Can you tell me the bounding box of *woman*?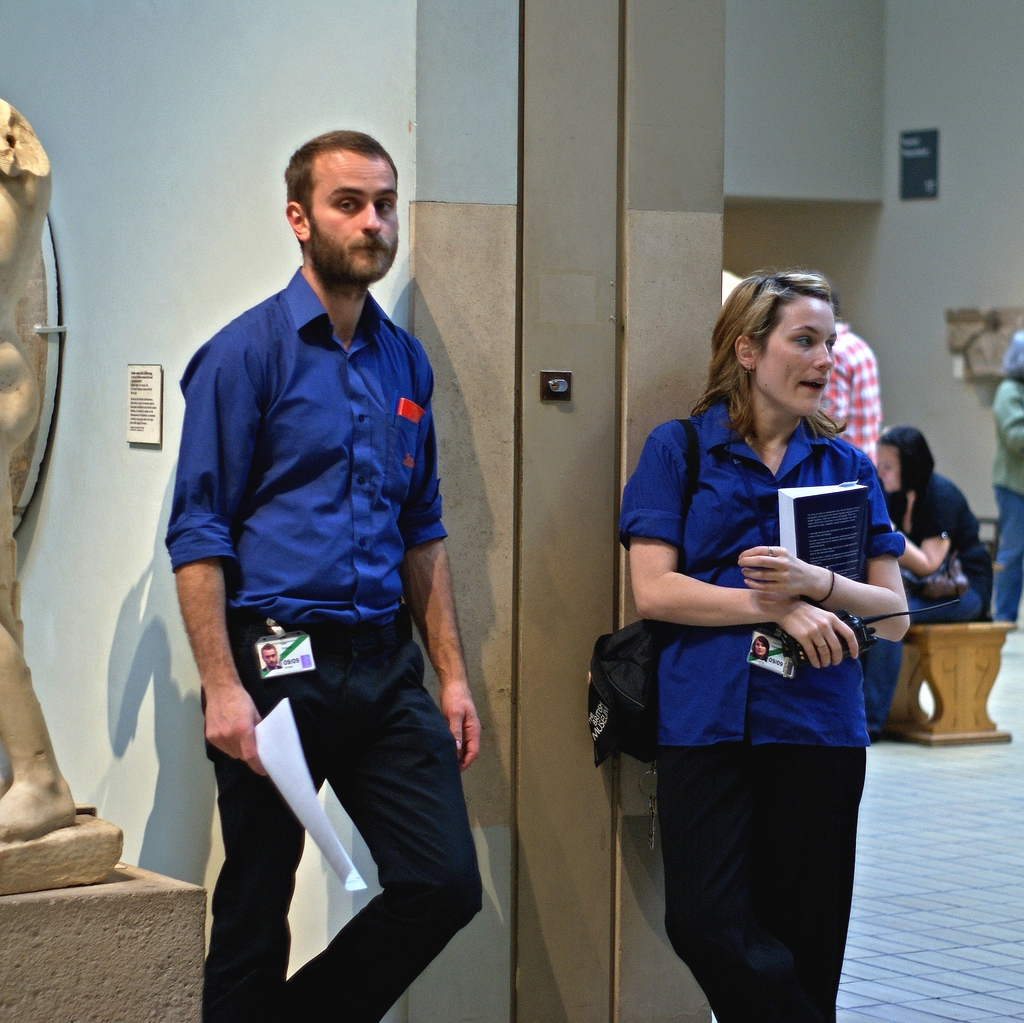
(605, 268, 917, 1022).
